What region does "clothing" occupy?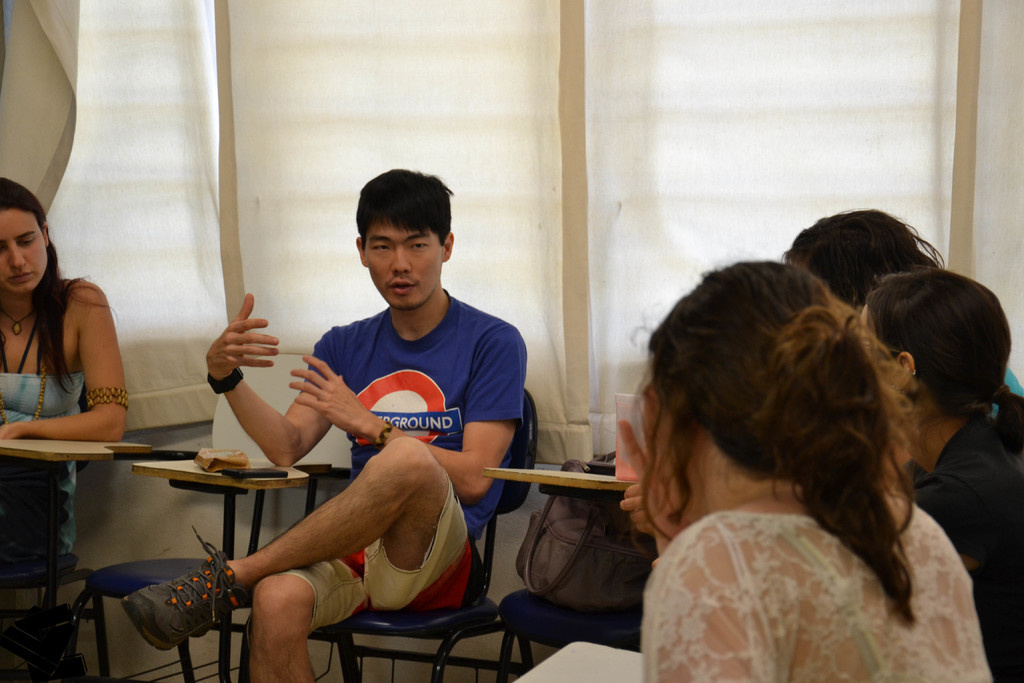
{"left": 639, "top": 495, "right": 998, "bottom": 682}.
